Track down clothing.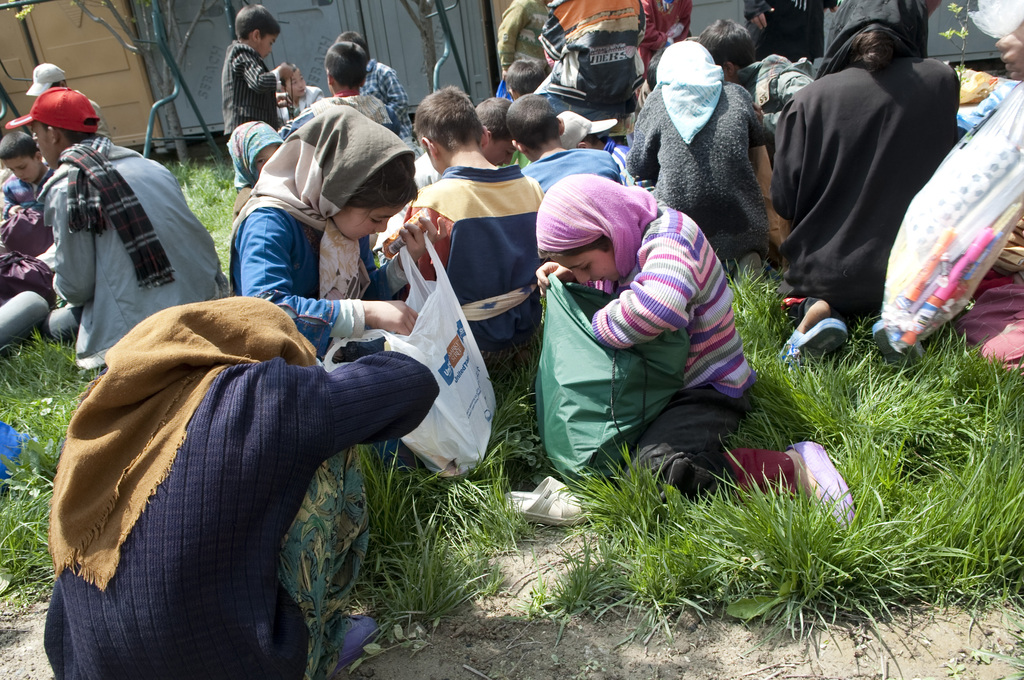
Tracked to <box>0,163,58,289</box>.
